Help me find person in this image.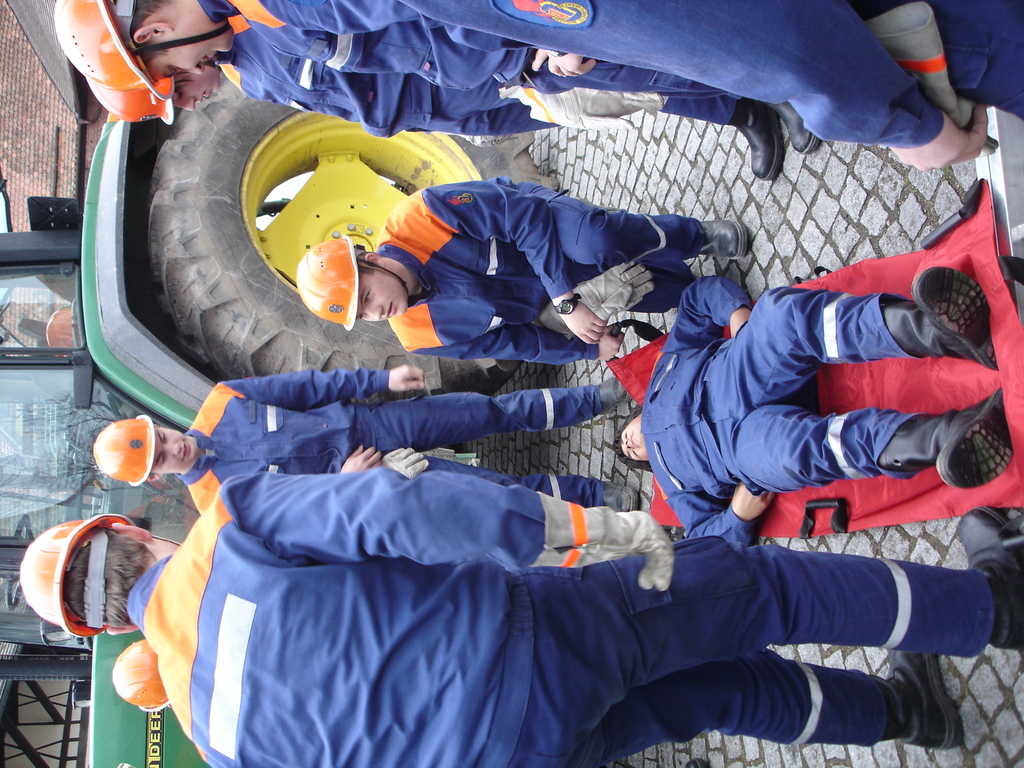
Found it: detection(88, 379, 631, 518).
